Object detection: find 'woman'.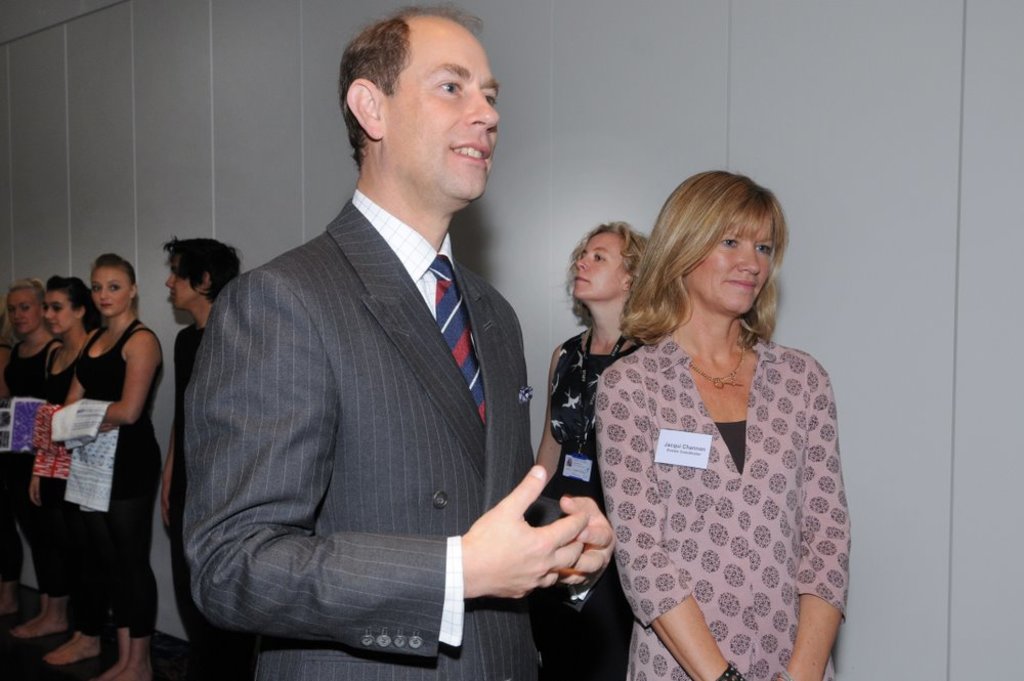
left=532, top=217, right=659, bottom=680.
